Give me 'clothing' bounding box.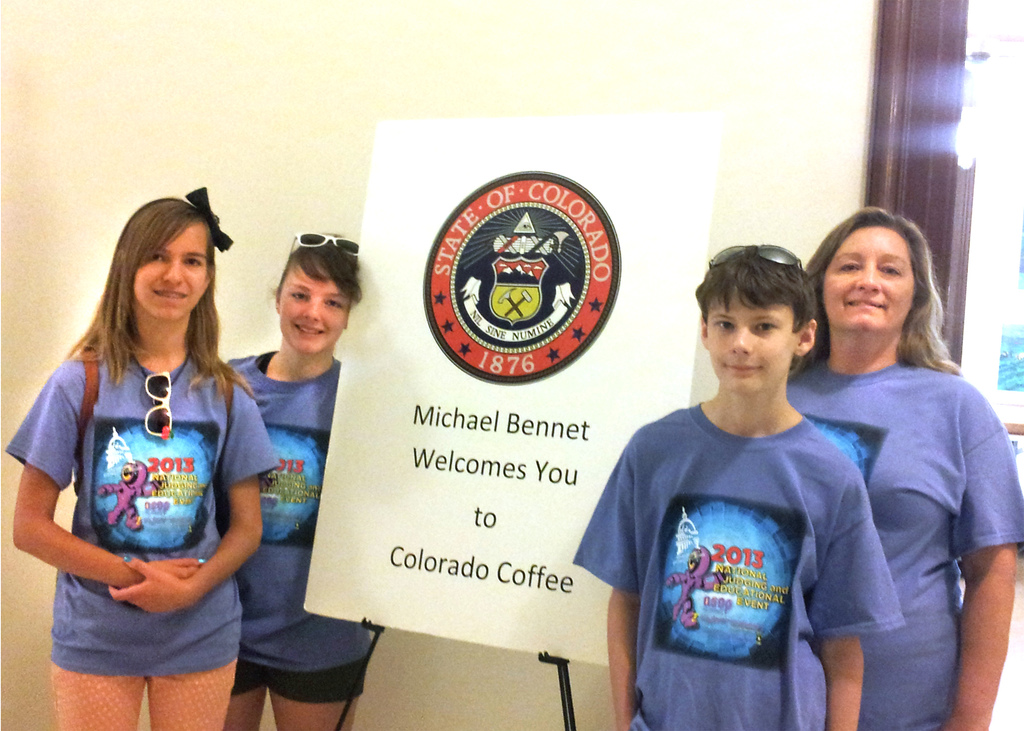
rect(3, 343, 273, 730).
